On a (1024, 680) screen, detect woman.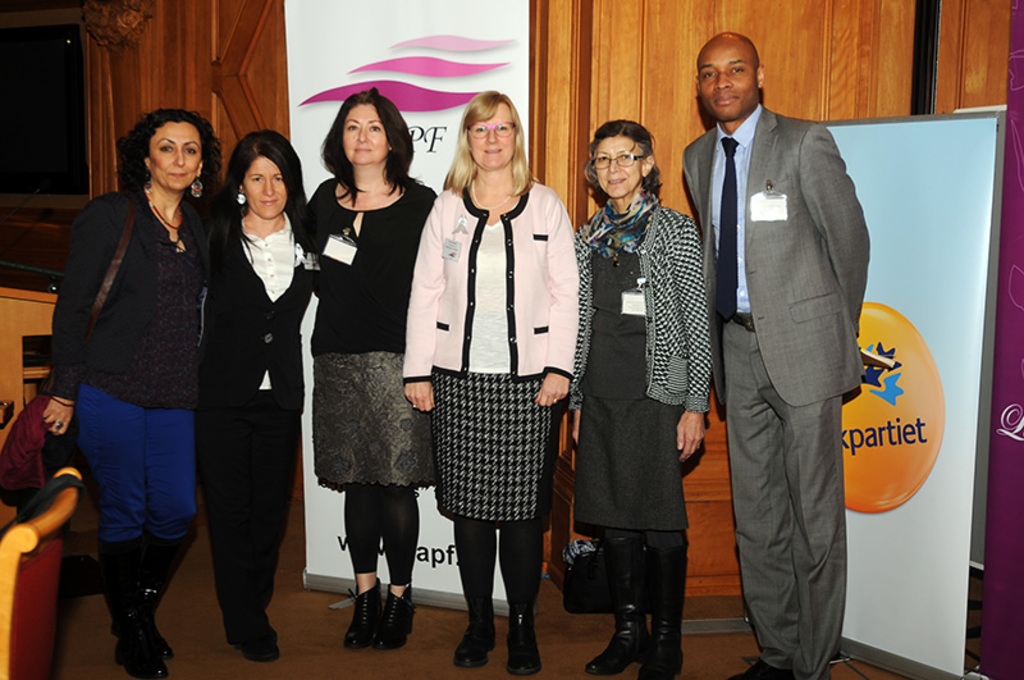
region(191, 131, 315, 665).
